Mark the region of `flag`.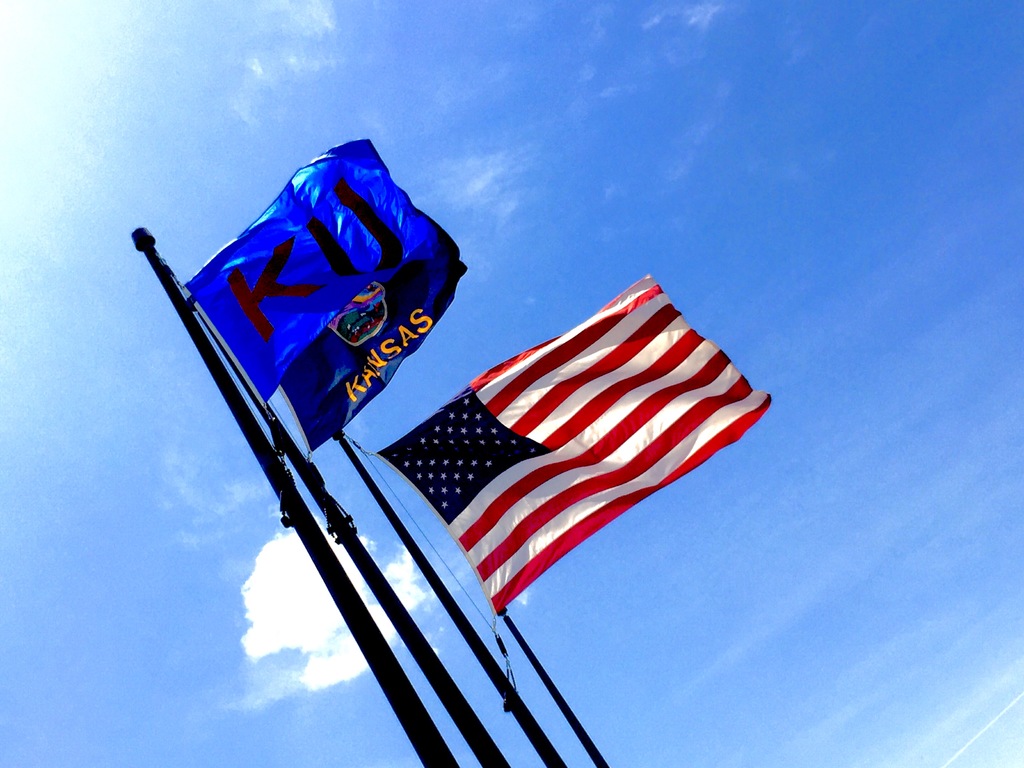
Region: 376/269/774/618.
